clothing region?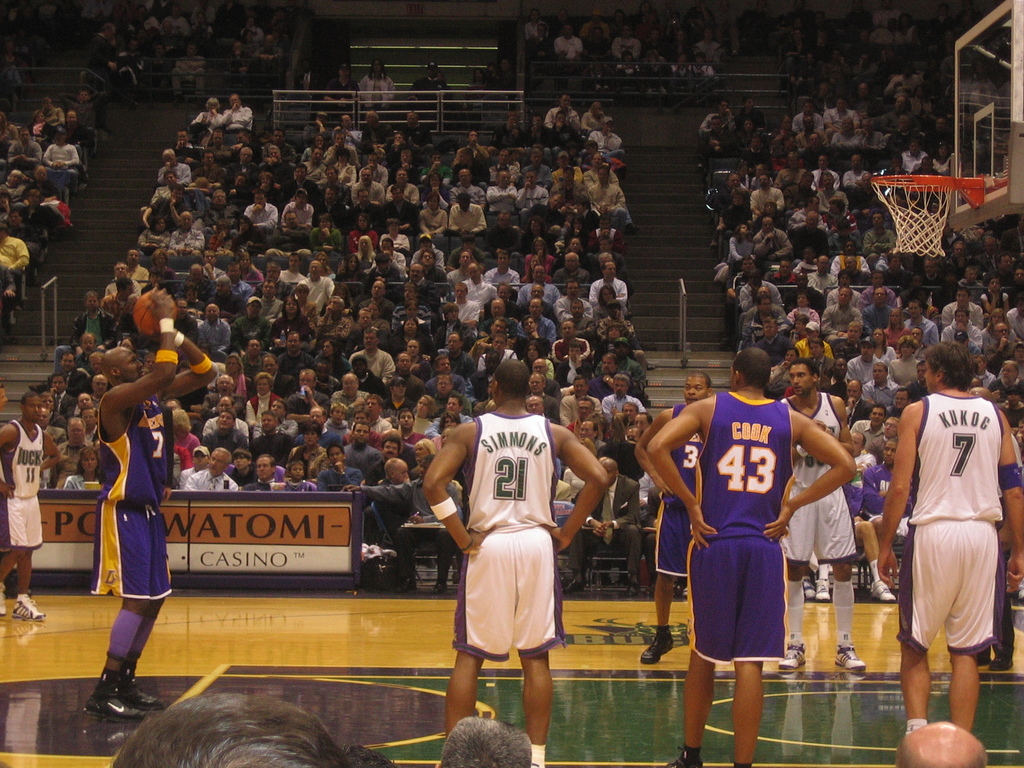
{"x1": 453, "y1": 417, "x2": 567, "y2": 657}
